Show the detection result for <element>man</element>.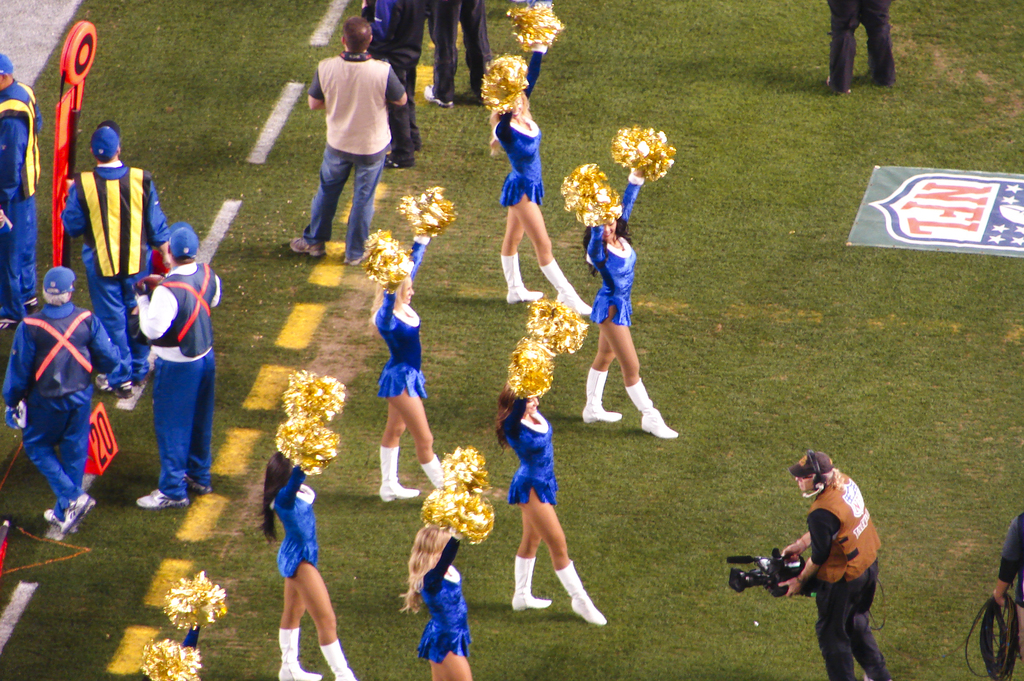
<region>777, 451, 891, 680</region>.
